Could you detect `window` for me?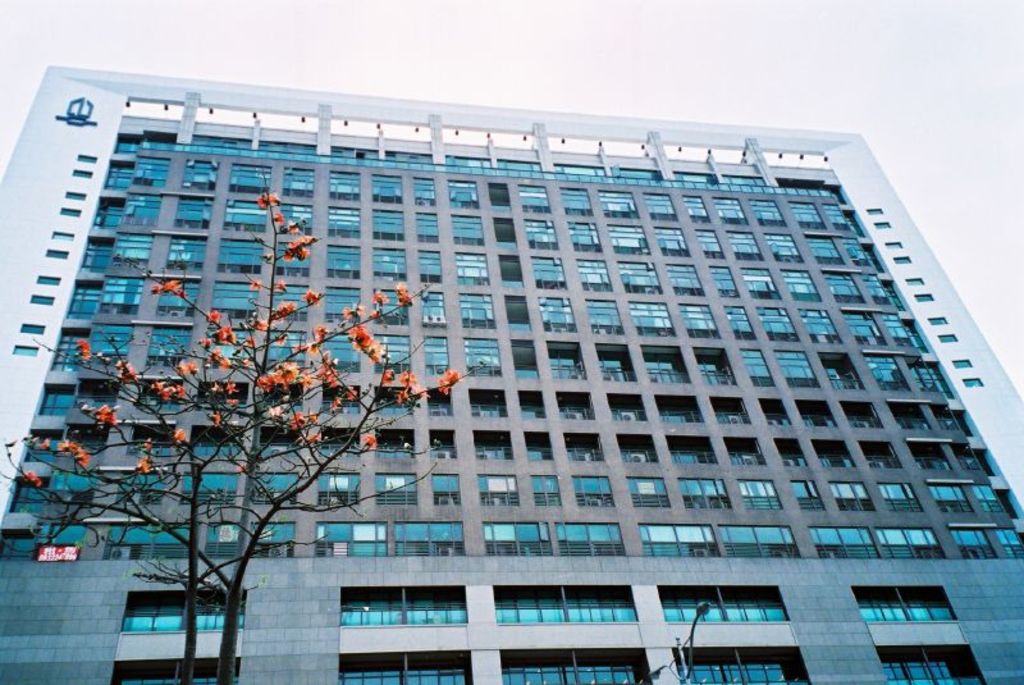
Detection result: bbox=[133, 421, 177, 458].
